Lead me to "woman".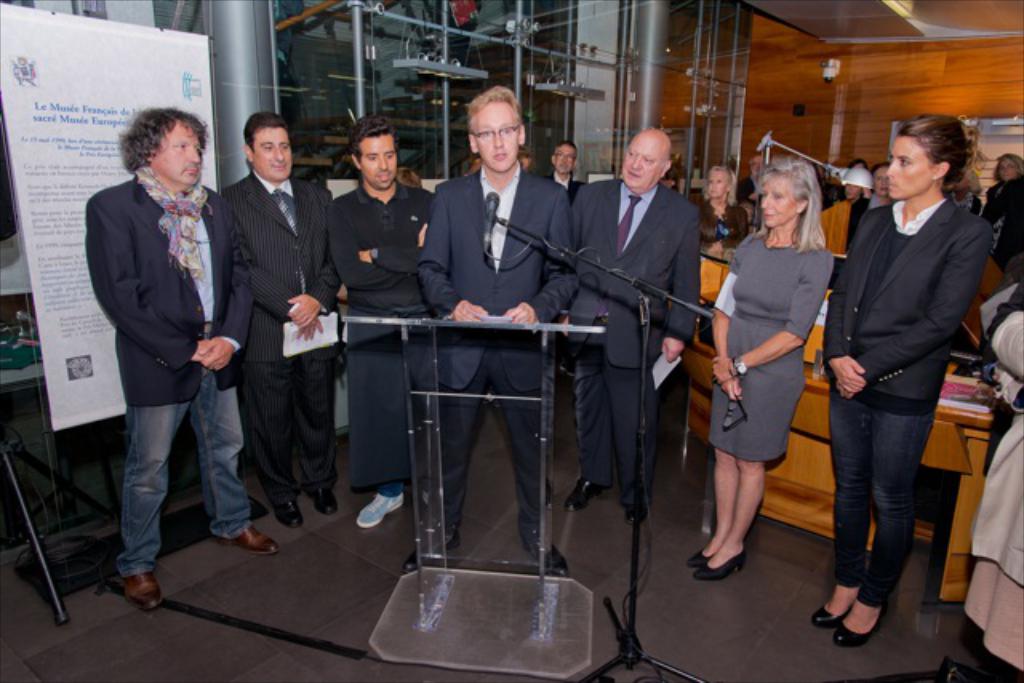
Lead to box=[810, 106, 994, 648].
